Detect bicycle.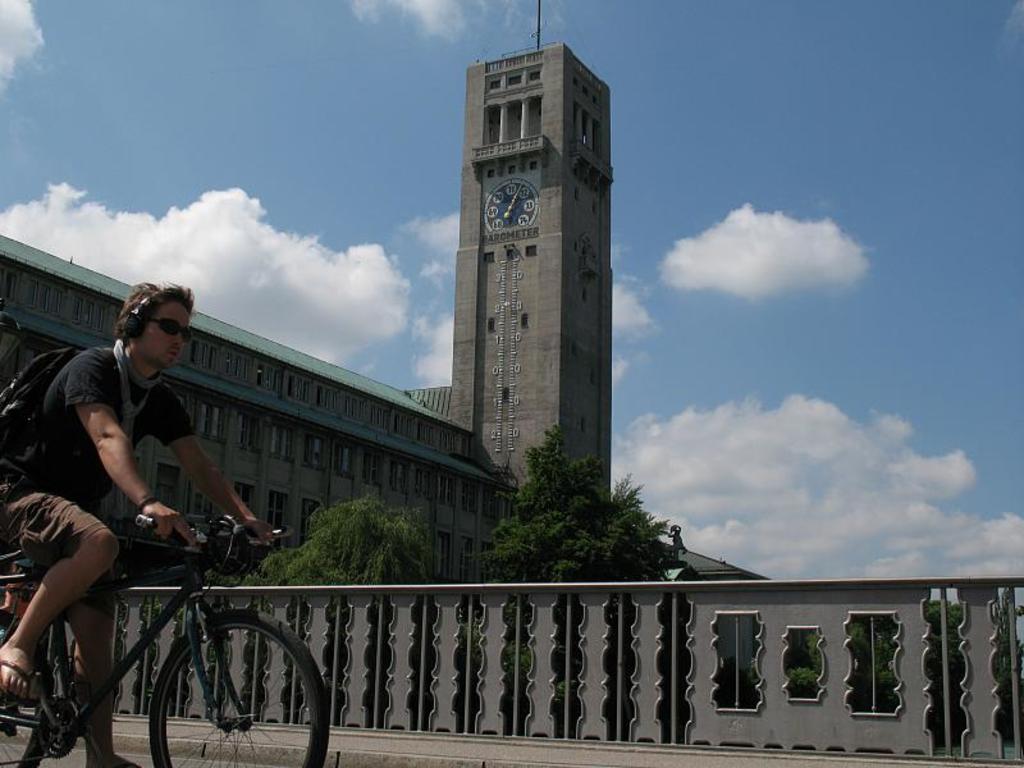
Detected at bbox(13, 502, 316, 758).
